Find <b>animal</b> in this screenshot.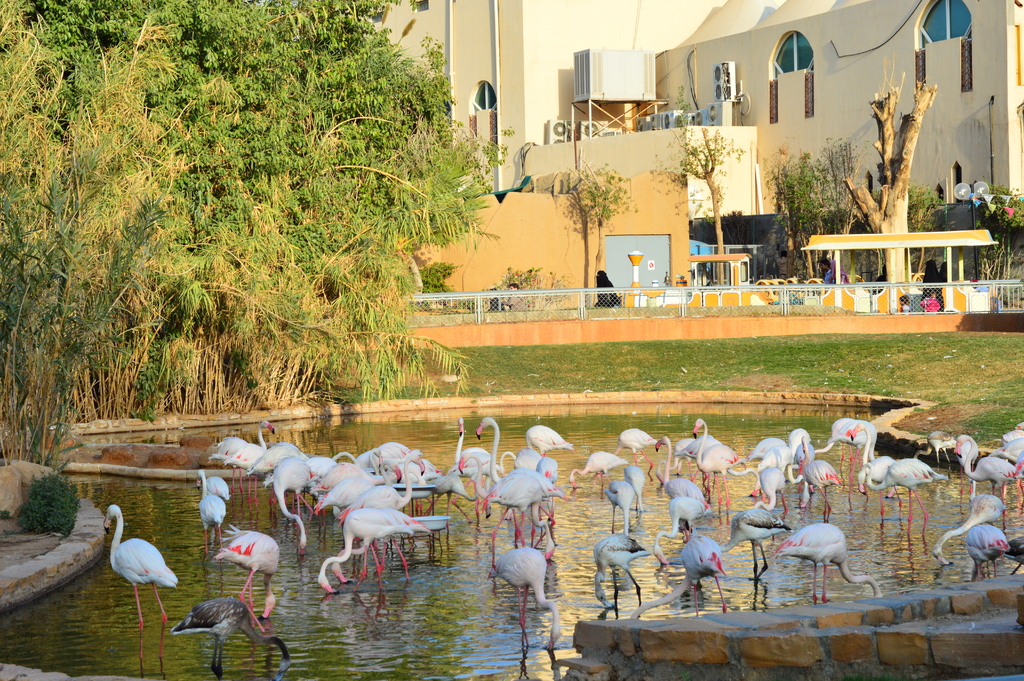
The bounding box for <b>animal</b> is left=100, top=496, right=186, bottom=634.
